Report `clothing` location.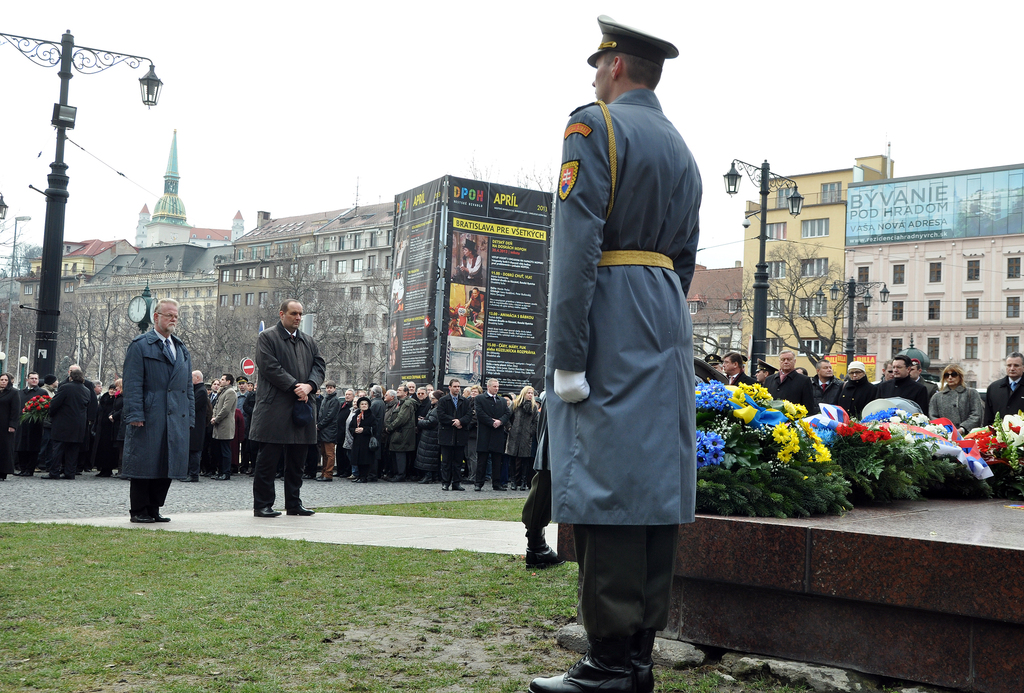
Report: <bbox>245, 318, 332, 504</bbox>.
